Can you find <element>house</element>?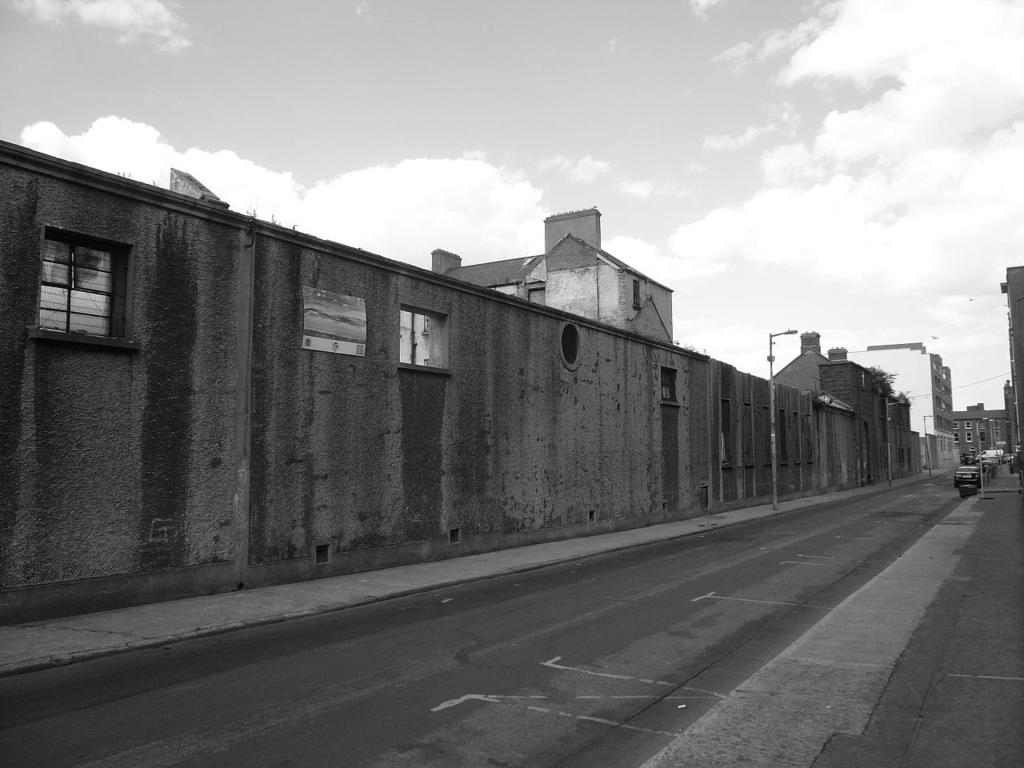
Yes, bounding box: (773,332,863,484).
